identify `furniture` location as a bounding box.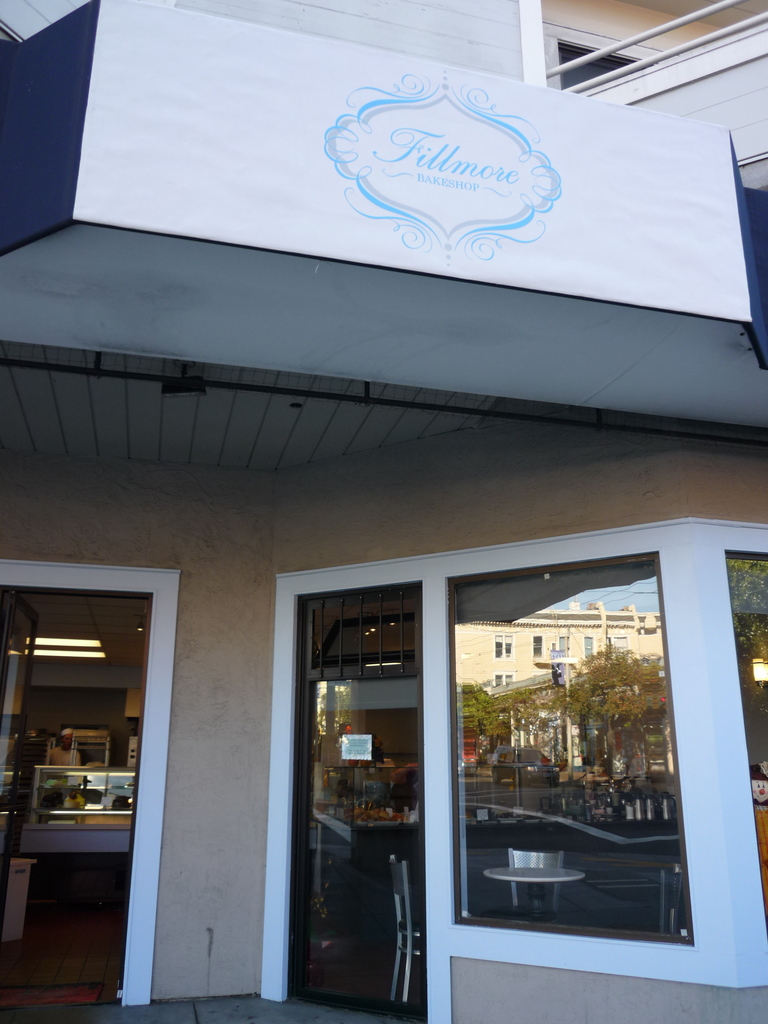
(x1=479, y1=863, x2=591, y2=916).
